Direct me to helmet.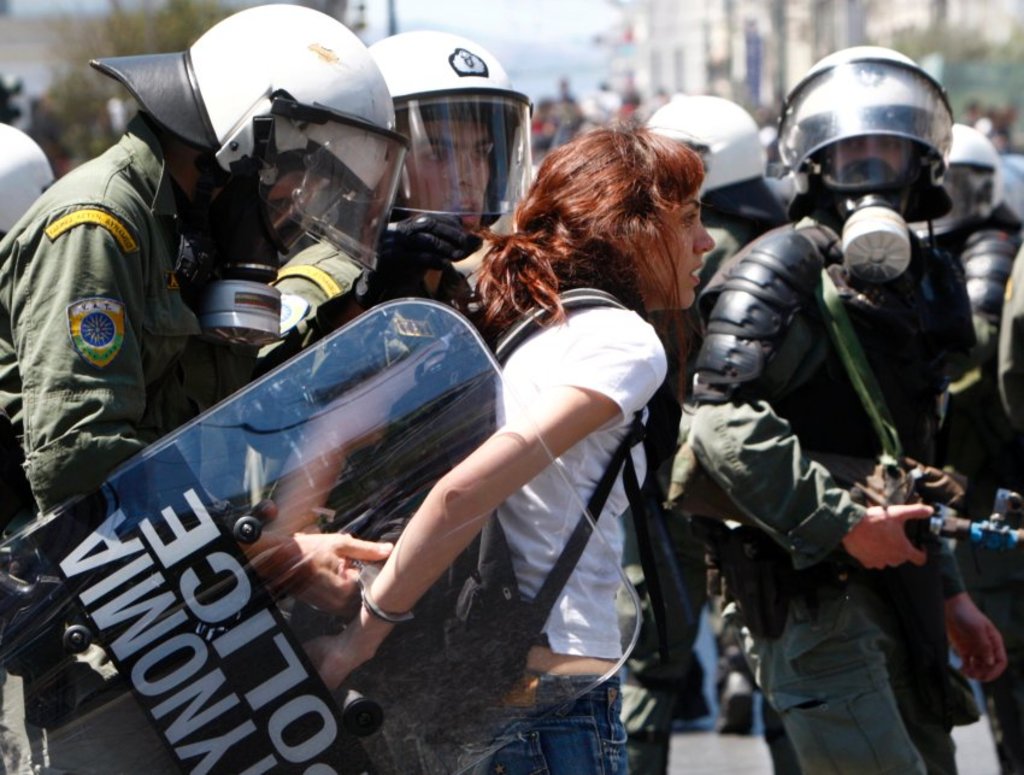
Direction: Rect(934, 117, 1006, 233).
